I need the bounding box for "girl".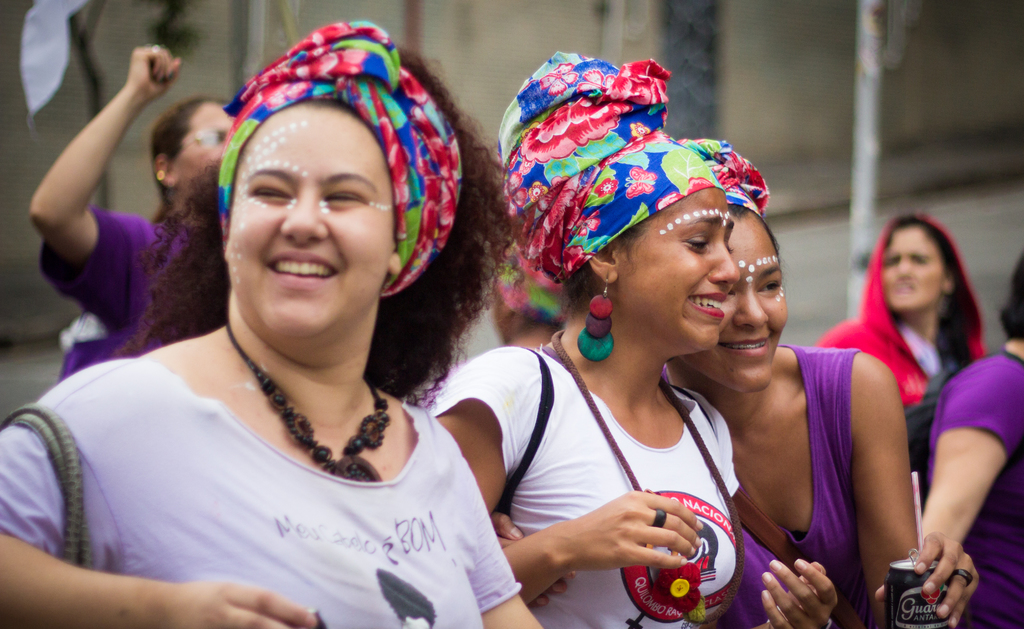
Here it is: bbox=(801, 208, 985, 419).
